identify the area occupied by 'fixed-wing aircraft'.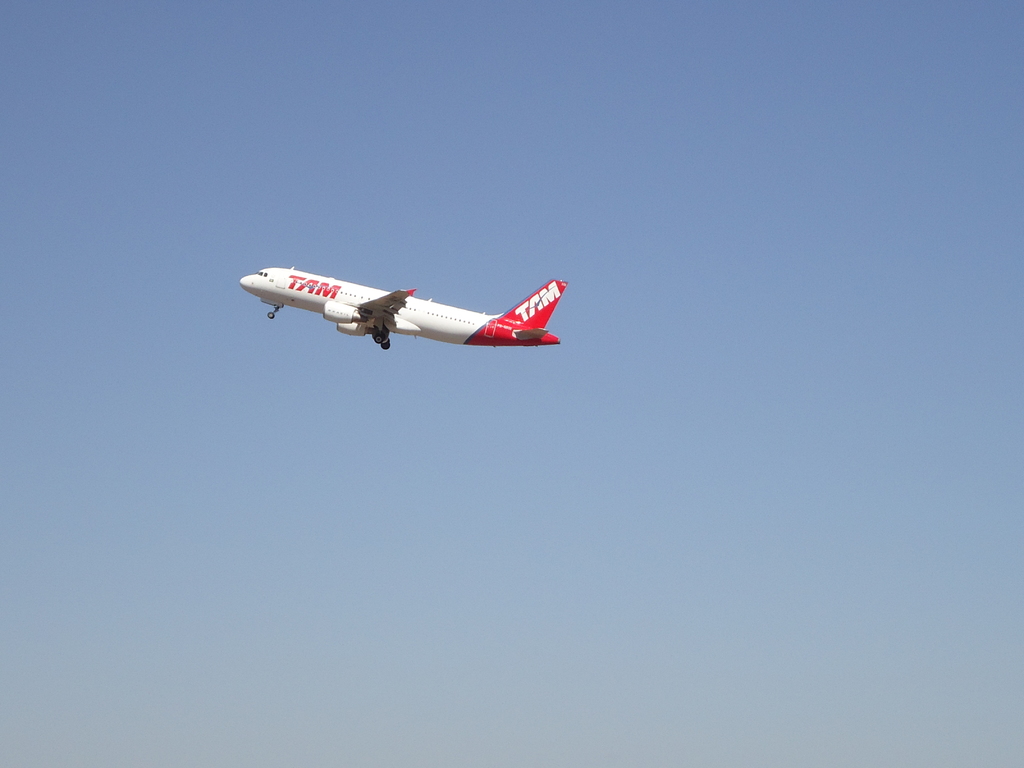
Area: (222,267,563,351).
